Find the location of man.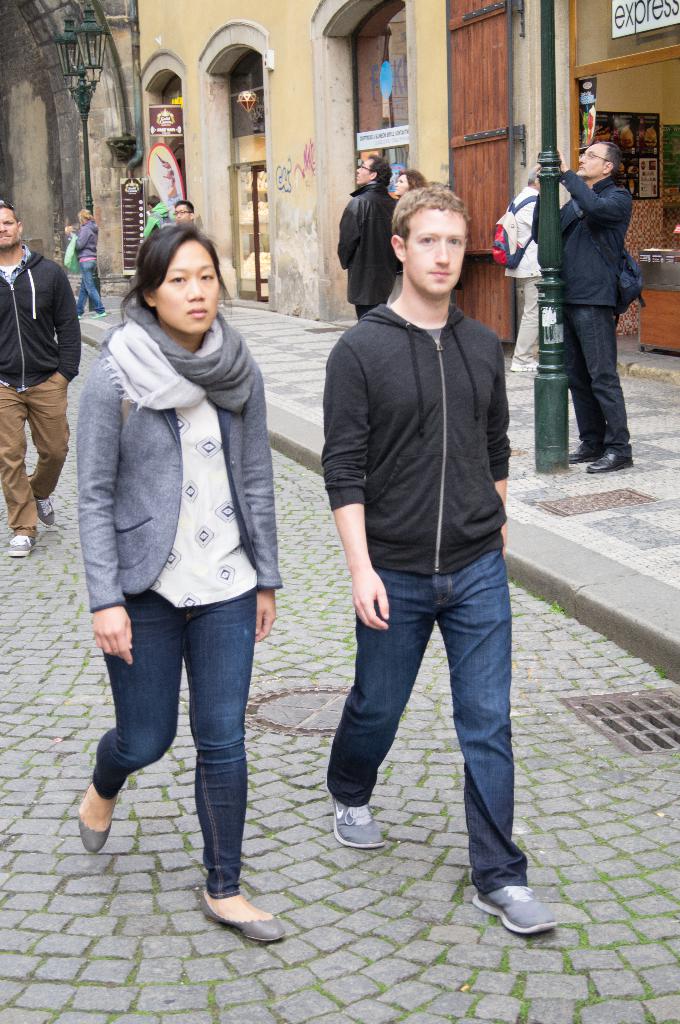
Location: detection(0, 204, 81, 555).
